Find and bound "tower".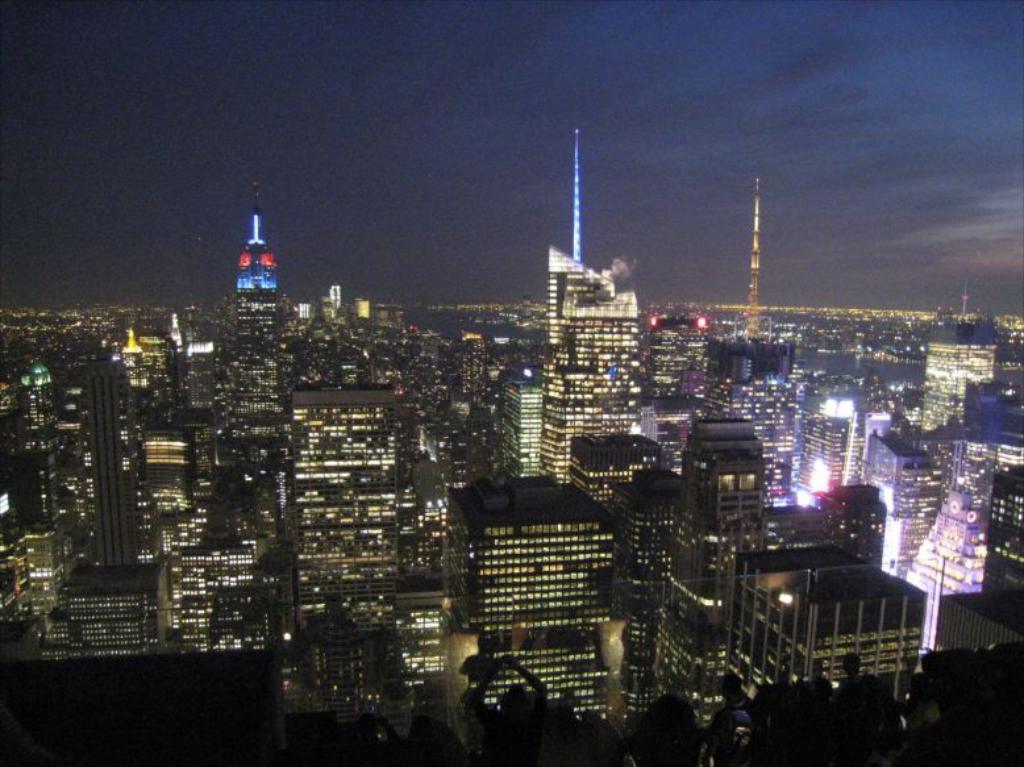
Bound: rect(167, 395, 279, 656).
